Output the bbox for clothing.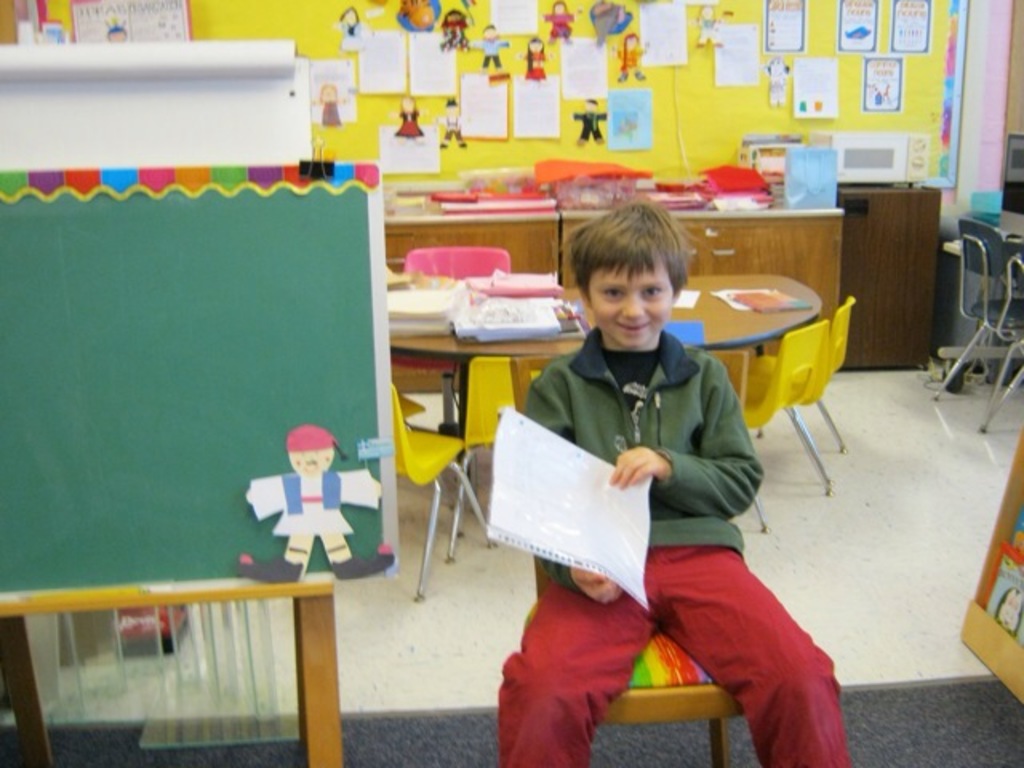
573 107 606 139.
